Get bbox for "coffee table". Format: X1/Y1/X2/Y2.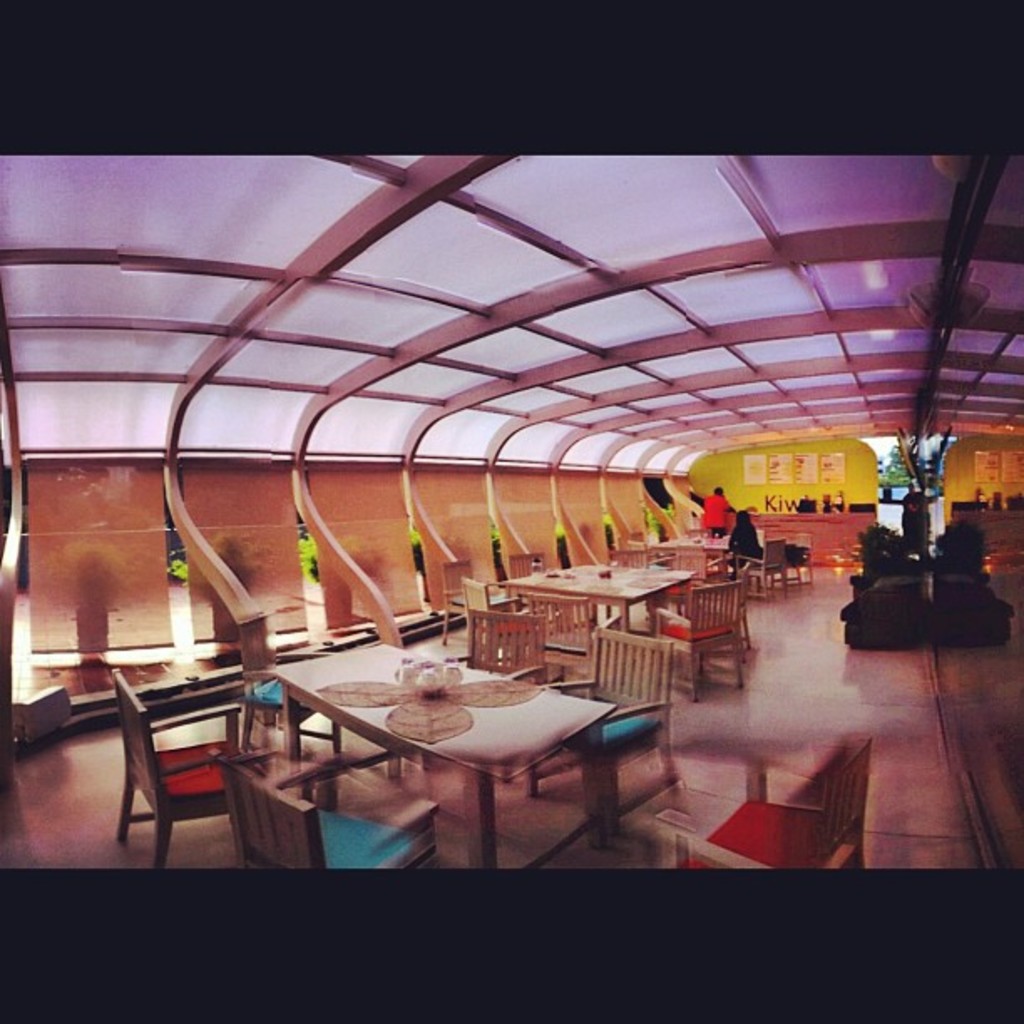
500/562/683/639.
